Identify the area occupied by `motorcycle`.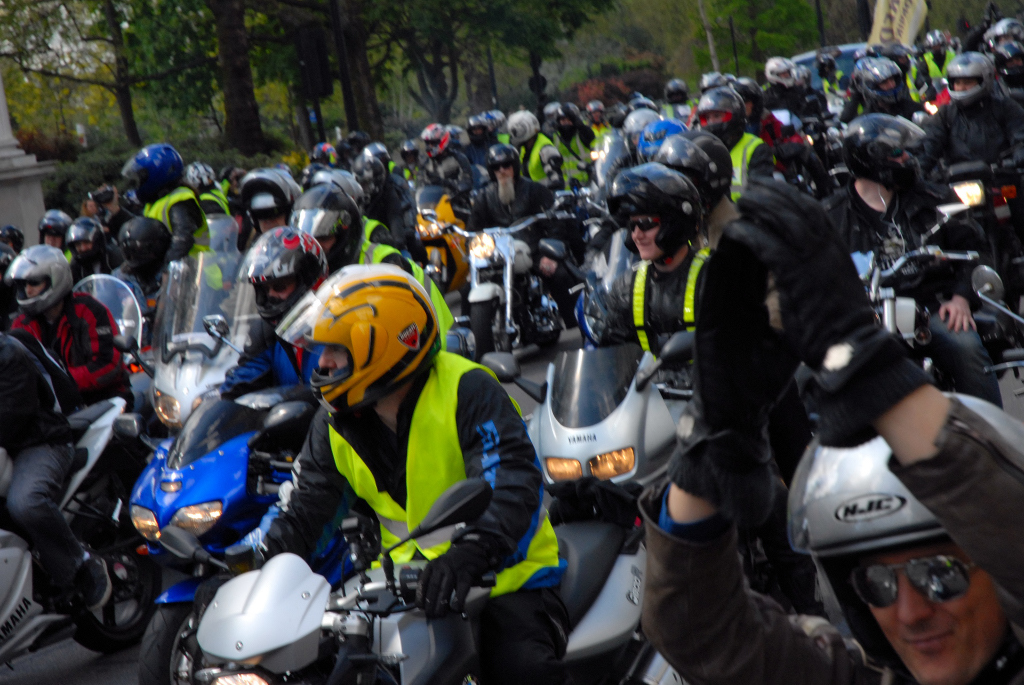
Area: (111,252,257,429).
